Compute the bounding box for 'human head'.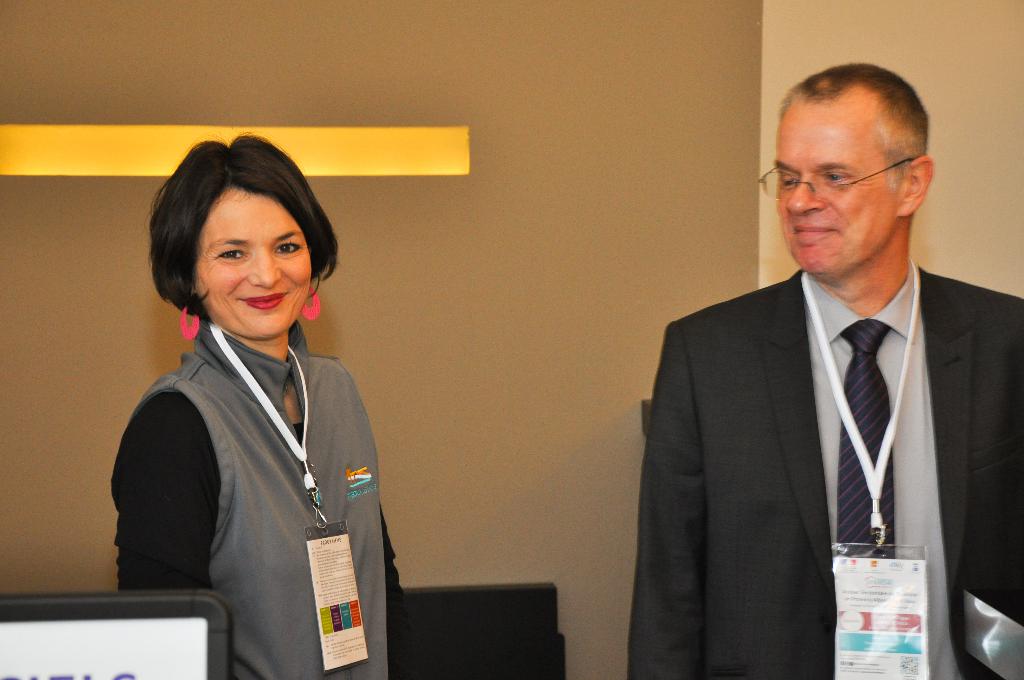
(779,67,936,278).
